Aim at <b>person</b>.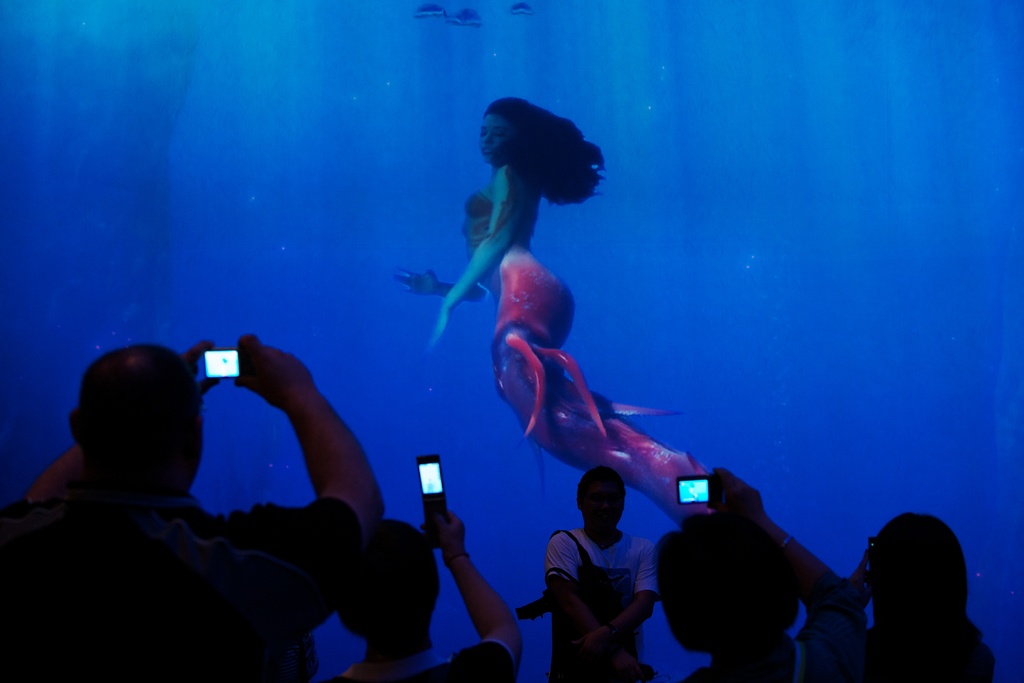
Aimed at [0,341,388,682].
